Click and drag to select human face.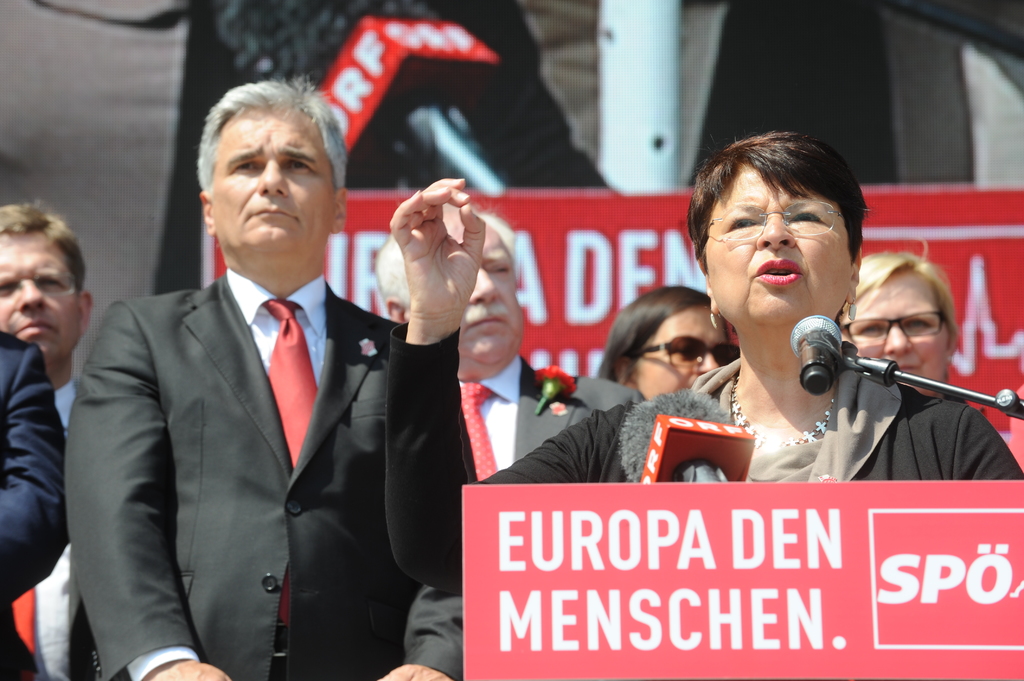
Selection: select_region(218, 102, 339, 254).
